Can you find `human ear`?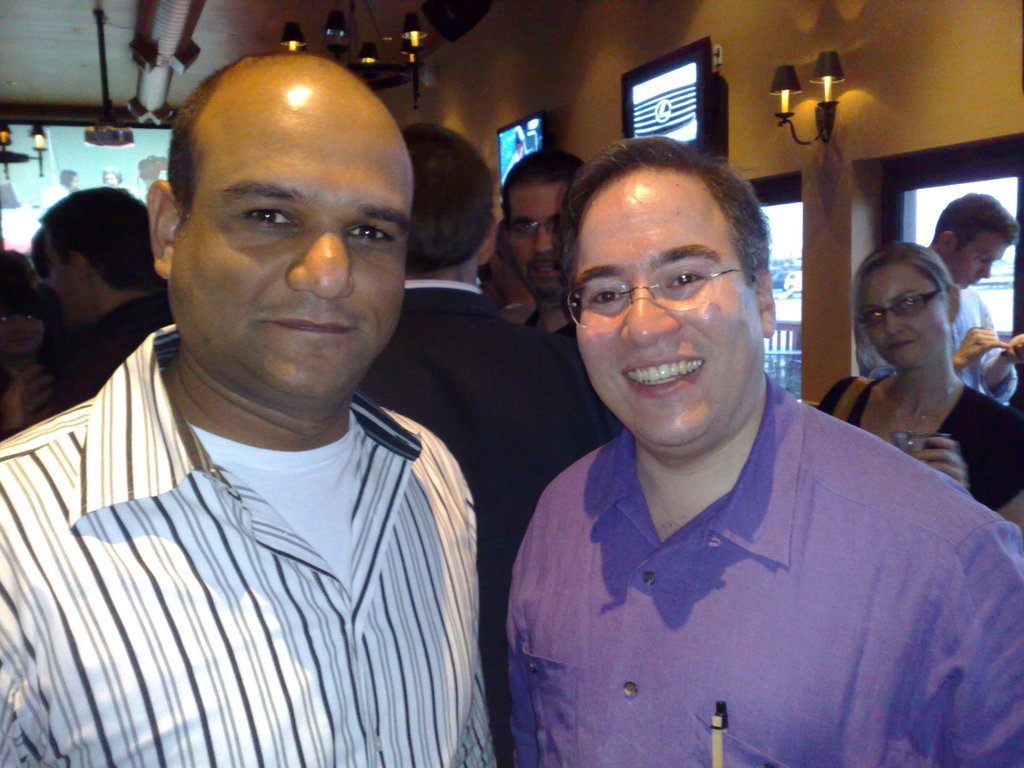
Yes, bounding box: 938, 228, 954, 255.
